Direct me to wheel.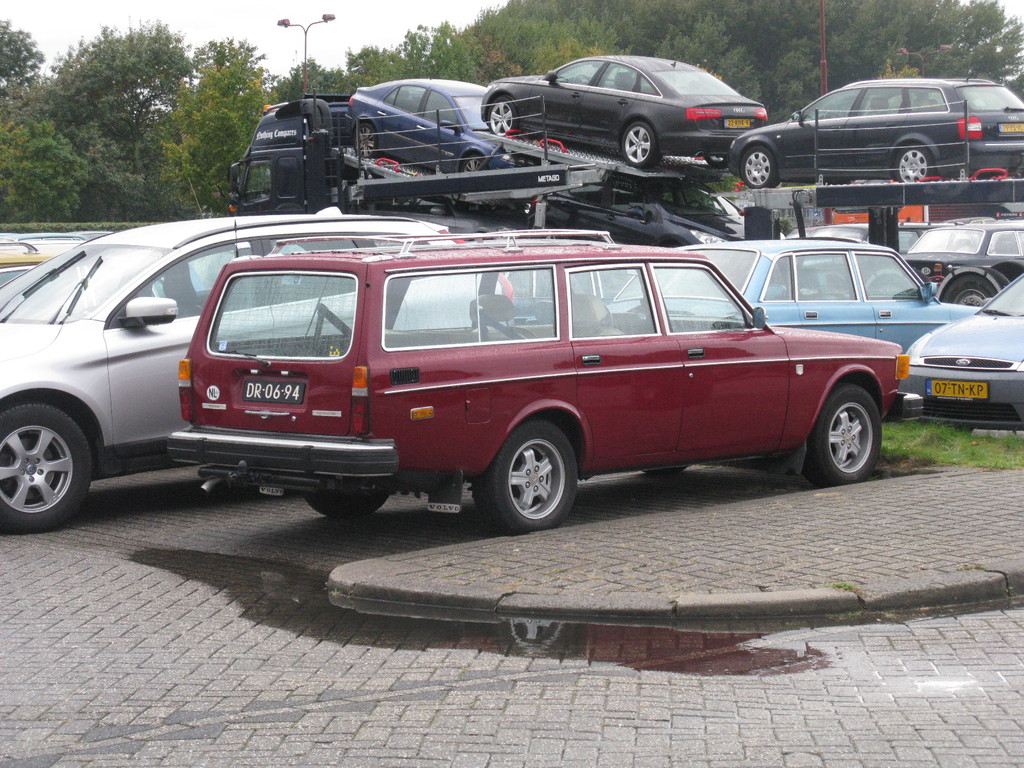
Direction: (618, 119, 666, 172).
